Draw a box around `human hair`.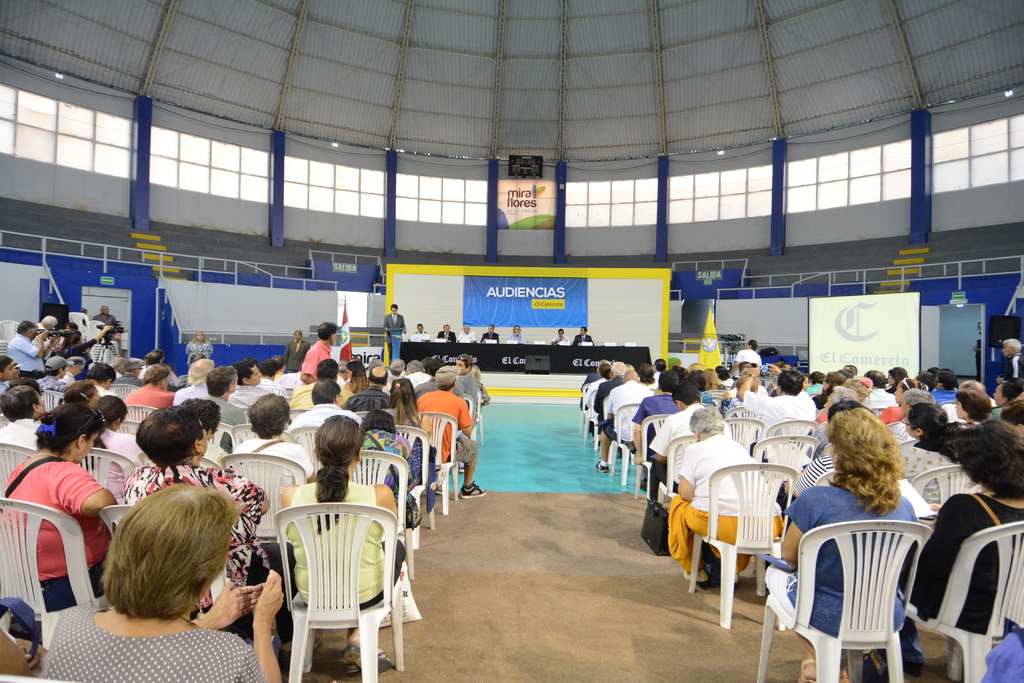
detection(703, 367, 721, 390).
